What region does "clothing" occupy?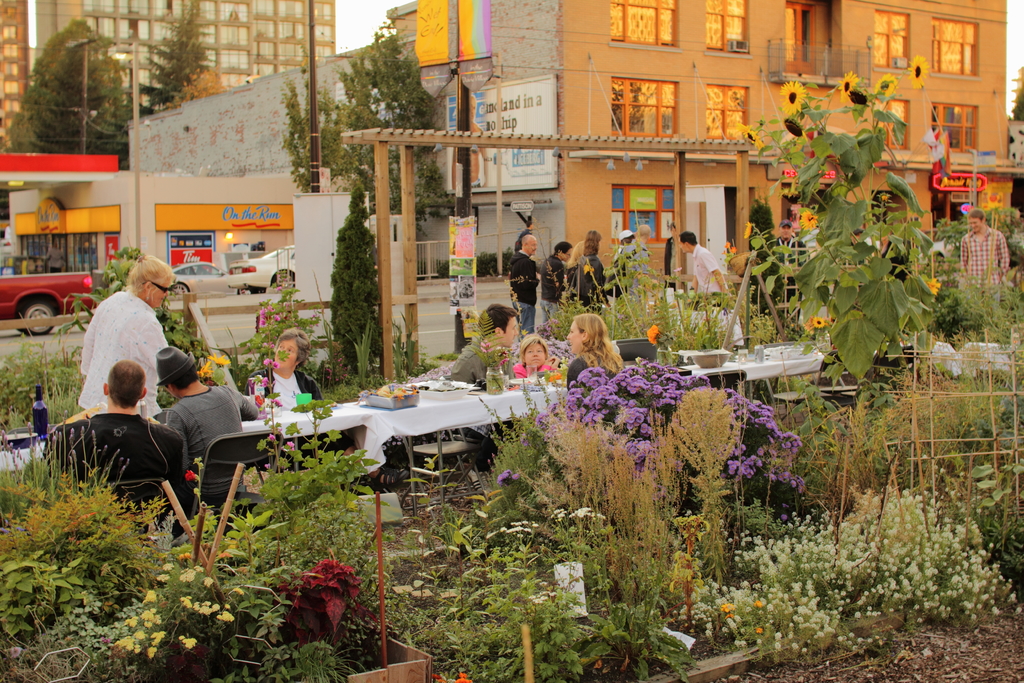
{"left": 165, "top": 383, "right": 257, "bottom": 511}.
